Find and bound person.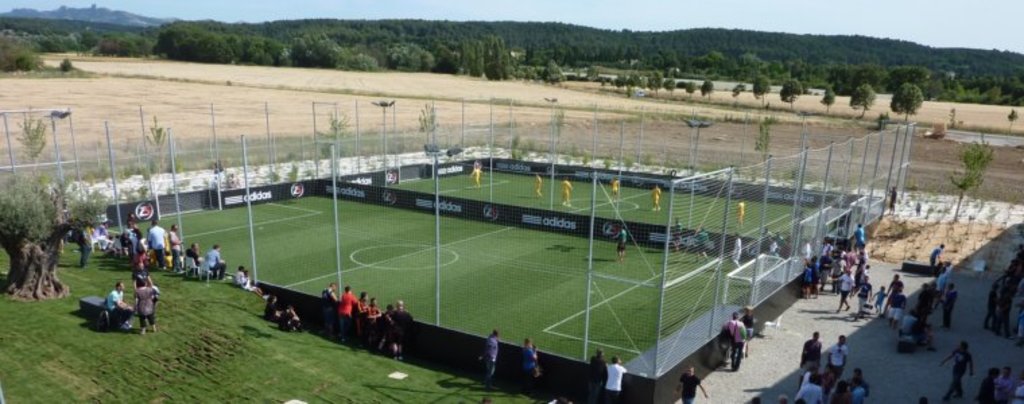
Bound: BBox(938, 335, 971, 401).
